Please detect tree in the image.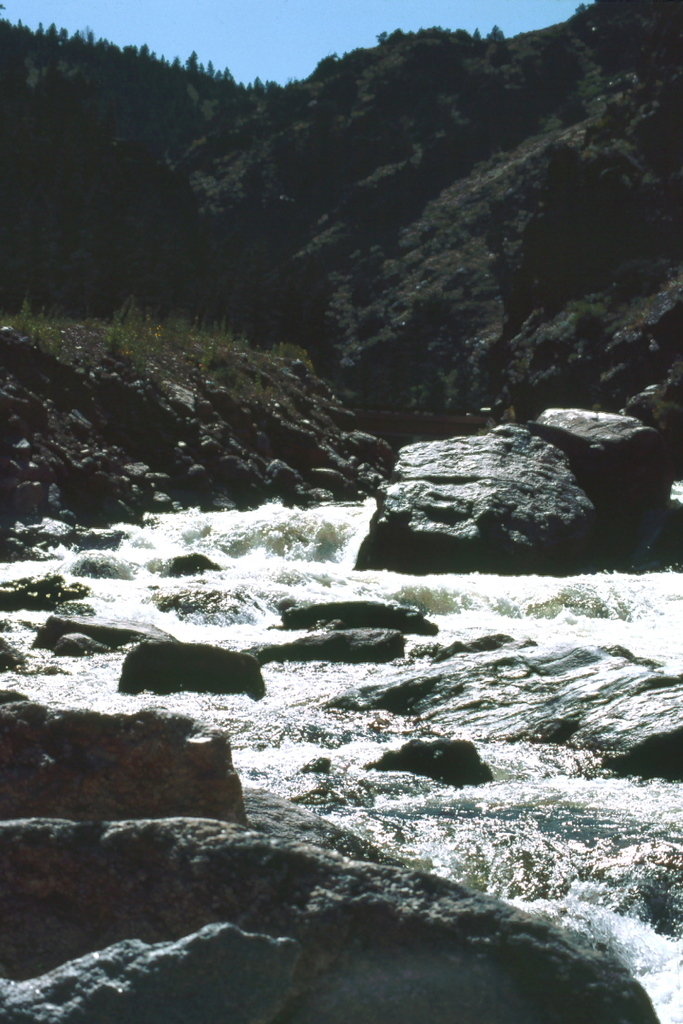
bbox=[183, 48, 199, 76].
